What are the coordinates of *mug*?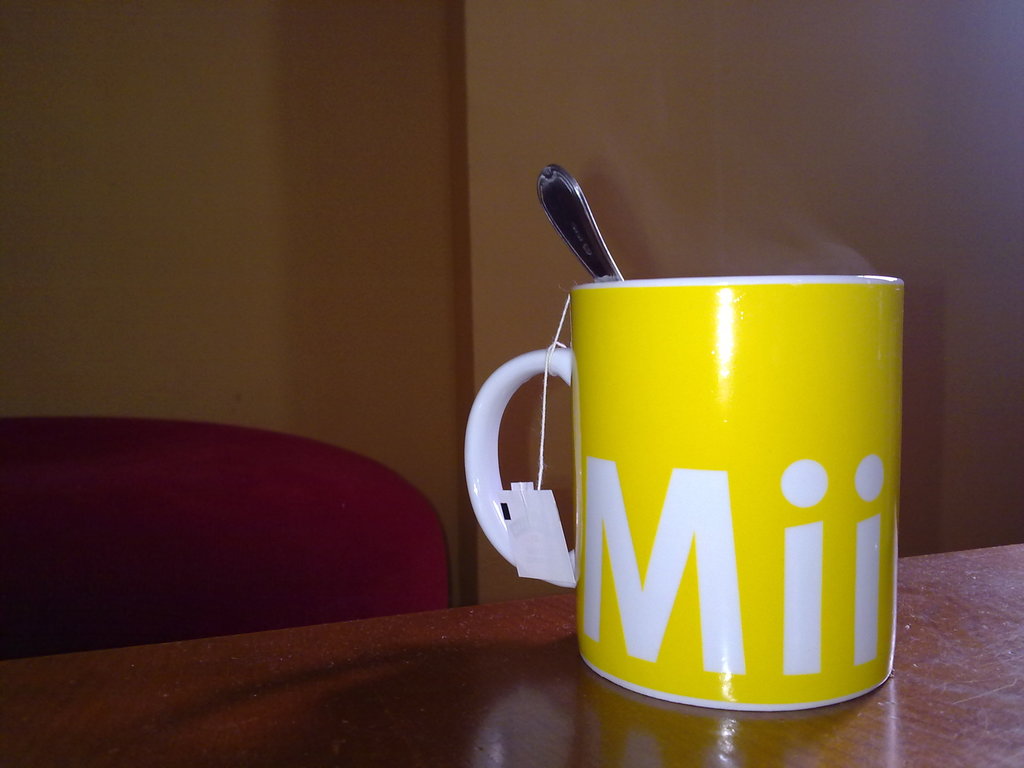
<bbox>463, 273, 904, 715</bbox>.
